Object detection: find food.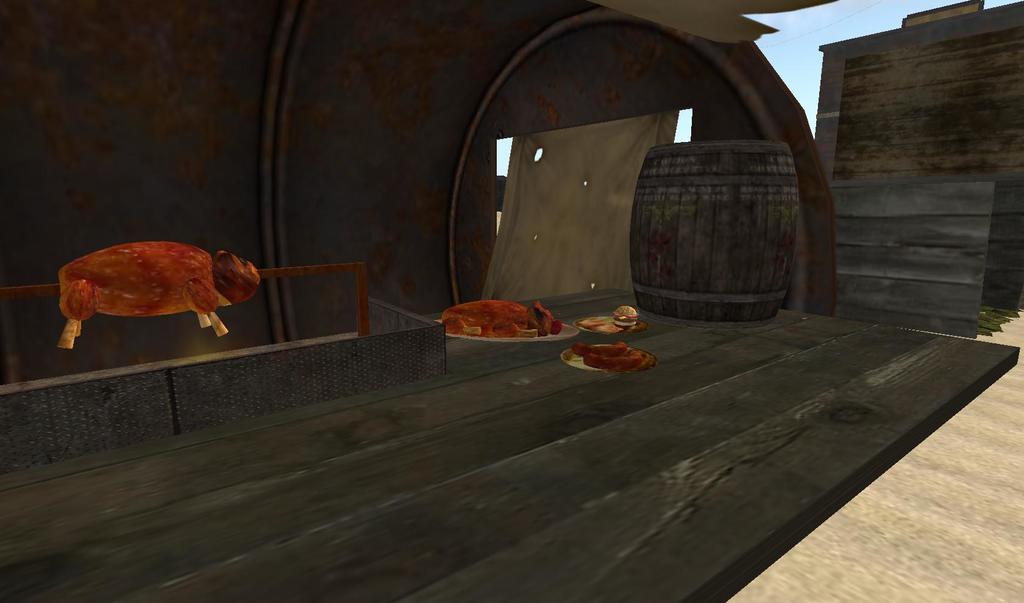
[36,219,278,358].
